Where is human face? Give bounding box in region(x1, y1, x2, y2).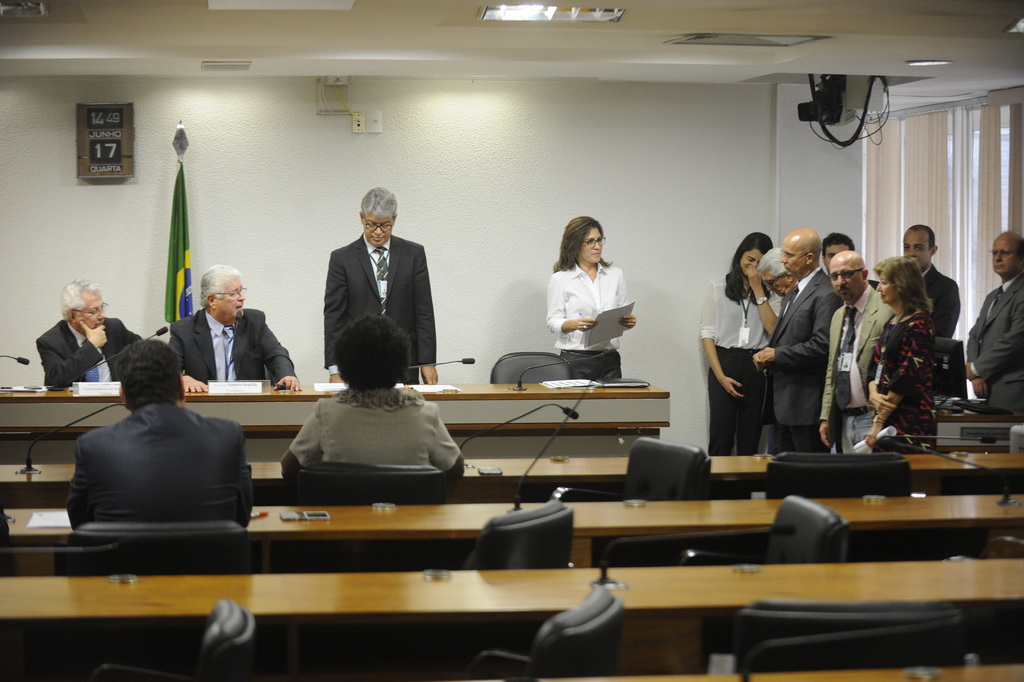
region(780, 235, 809, 275).
